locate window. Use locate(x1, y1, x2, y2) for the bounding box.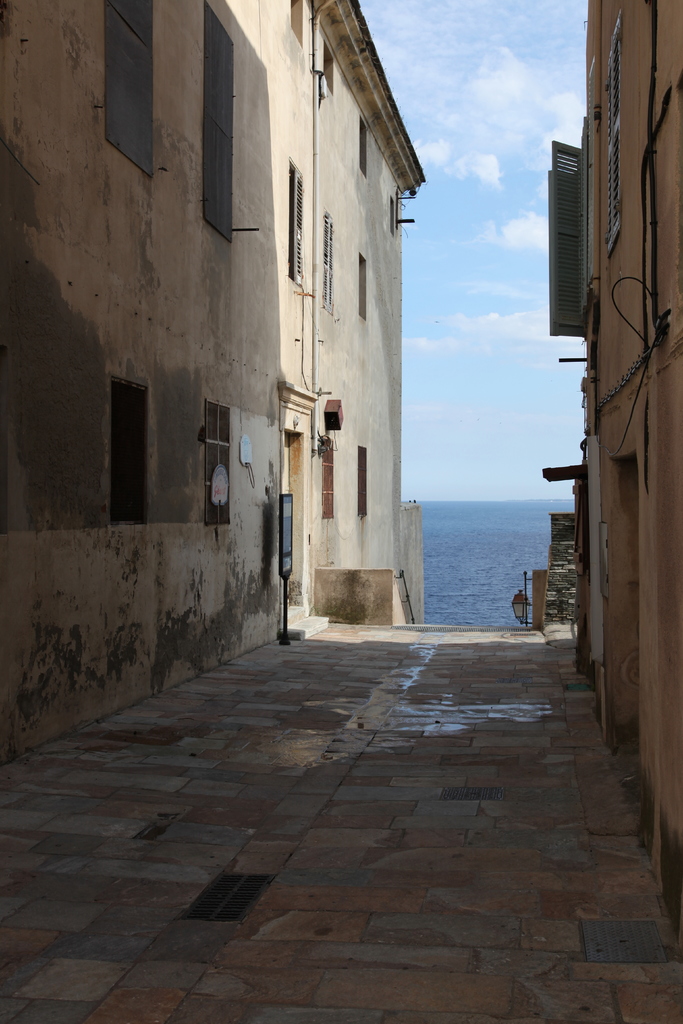
locate(357, 114, 371, 179).
